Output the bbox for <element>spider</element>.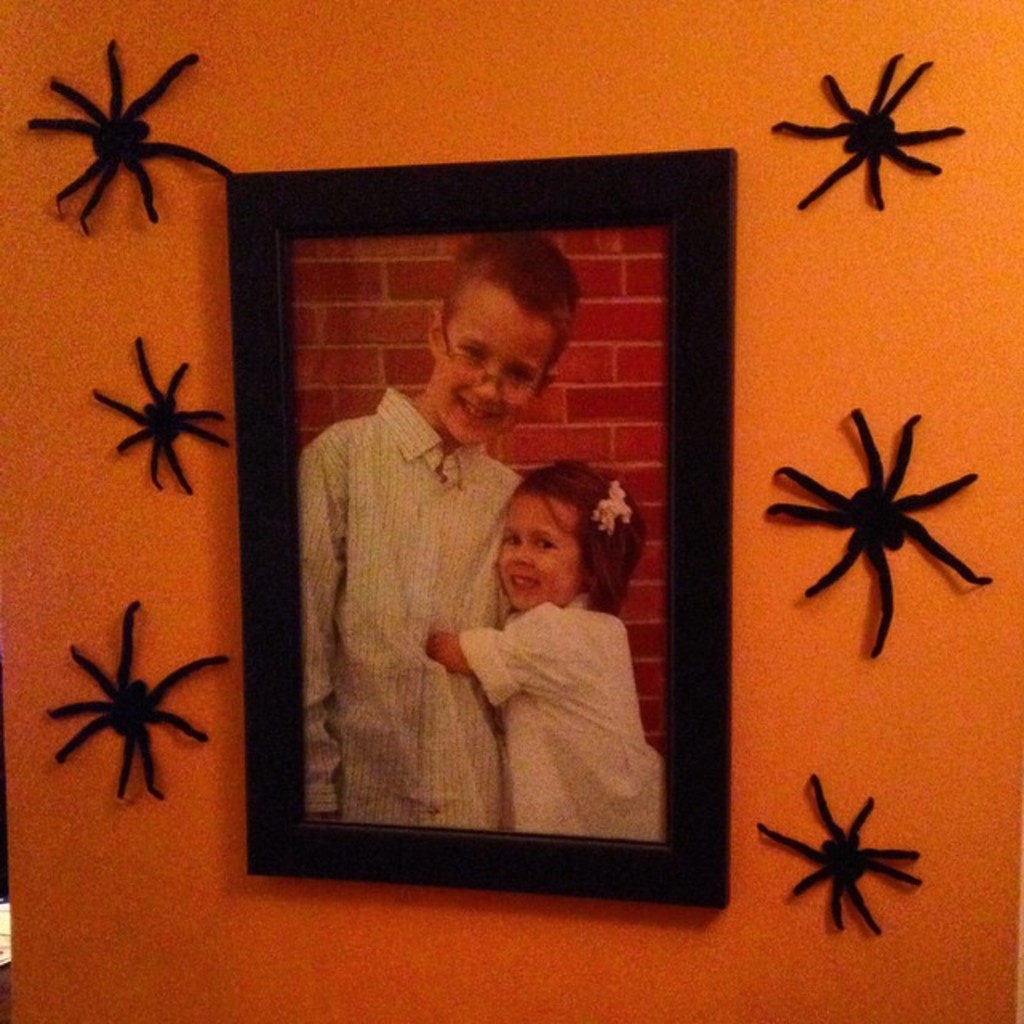
x1=752, y1=394, x2=997, y2=656.
